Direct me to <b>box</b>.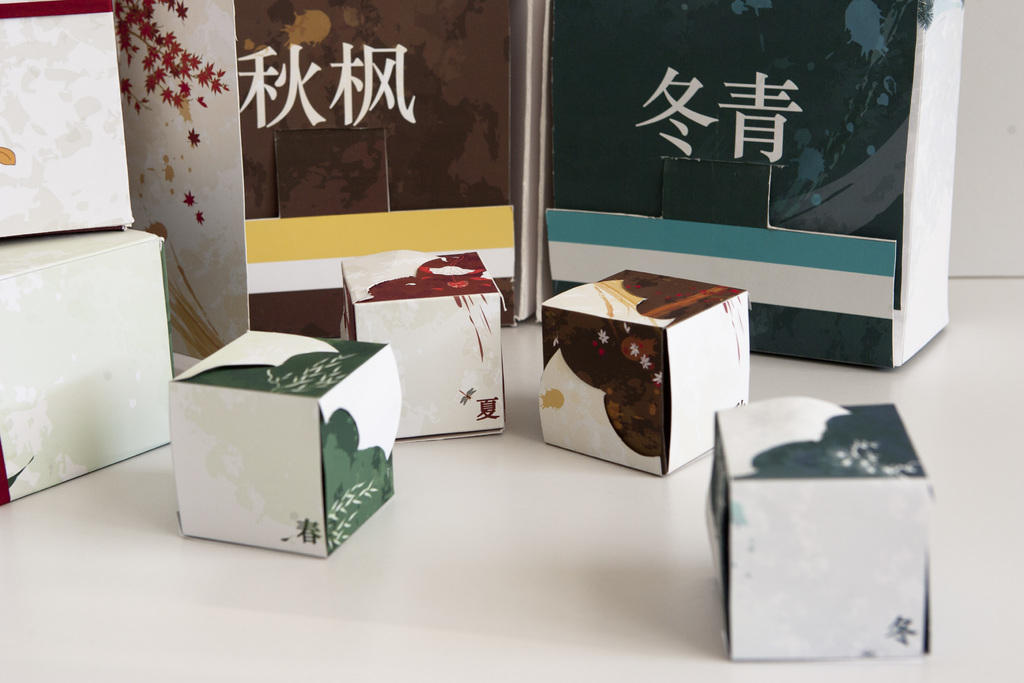
Direction: Rect(0, 0, 140, 239).
